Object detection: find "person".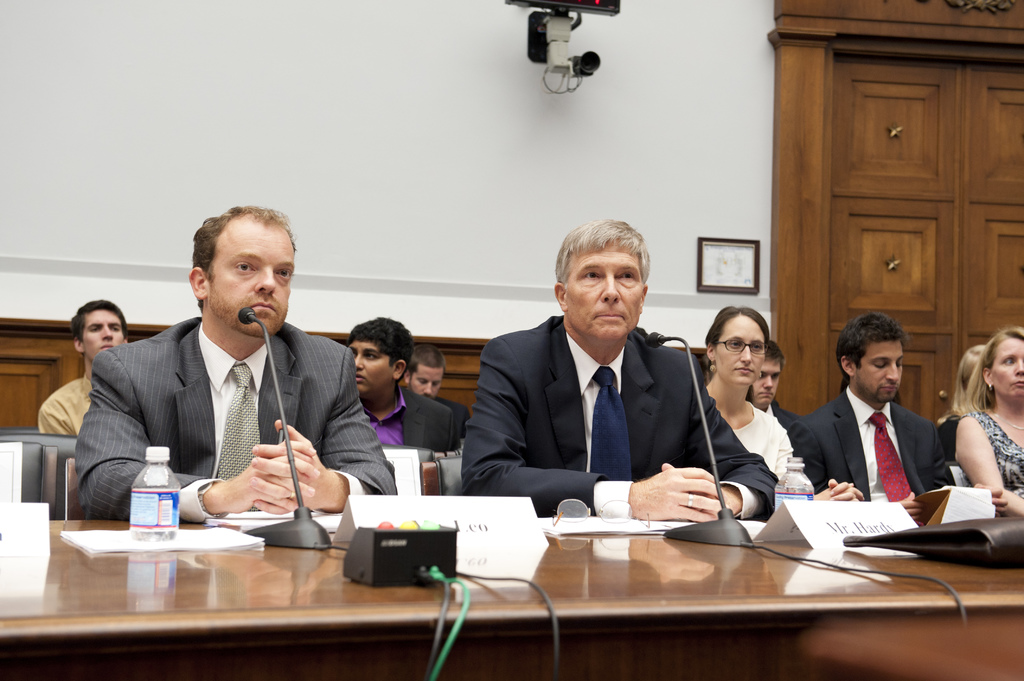
bbox=[754, 340, 800, 421].
